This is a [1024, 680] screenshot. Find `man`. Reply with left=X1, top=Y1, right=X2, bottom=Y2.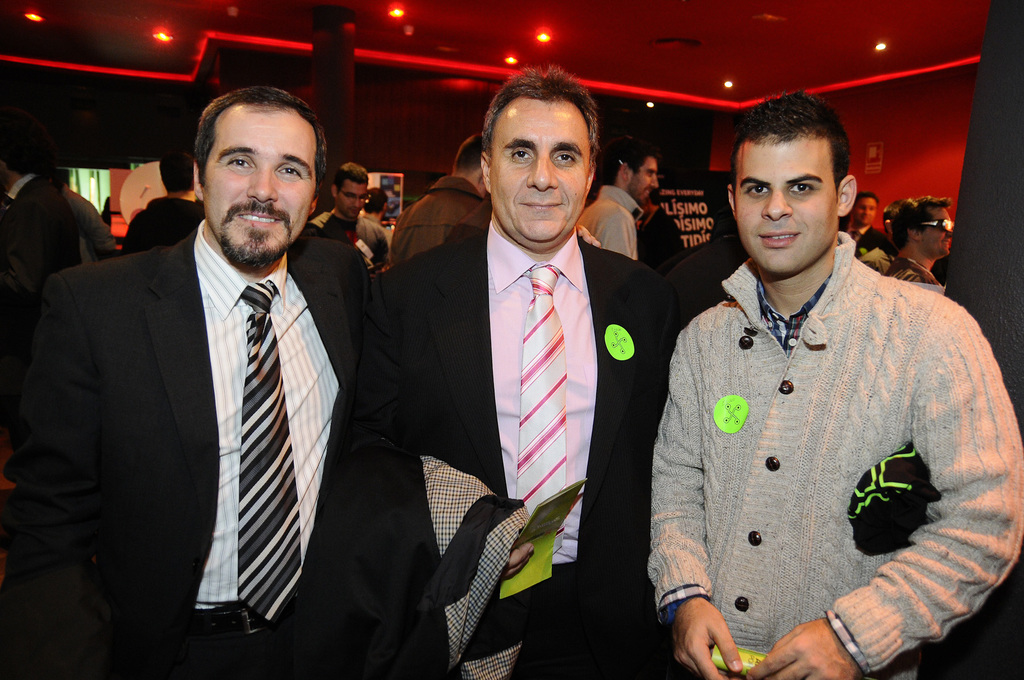
left=882, top=196, right=958, bottom=285.
